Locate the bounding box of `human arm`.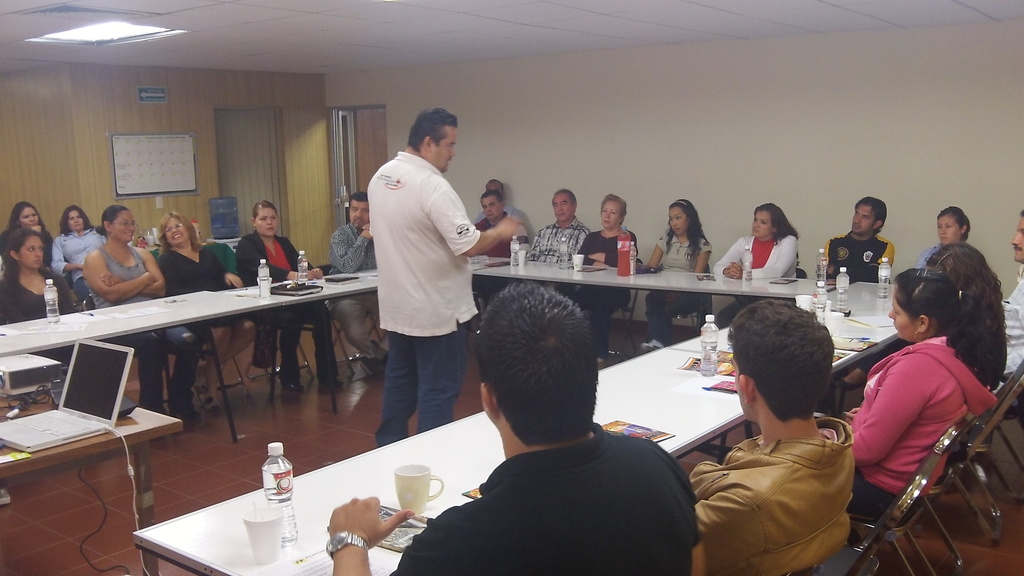
Bounding box: x1=818, y1=241, x2=847, y2=287.
